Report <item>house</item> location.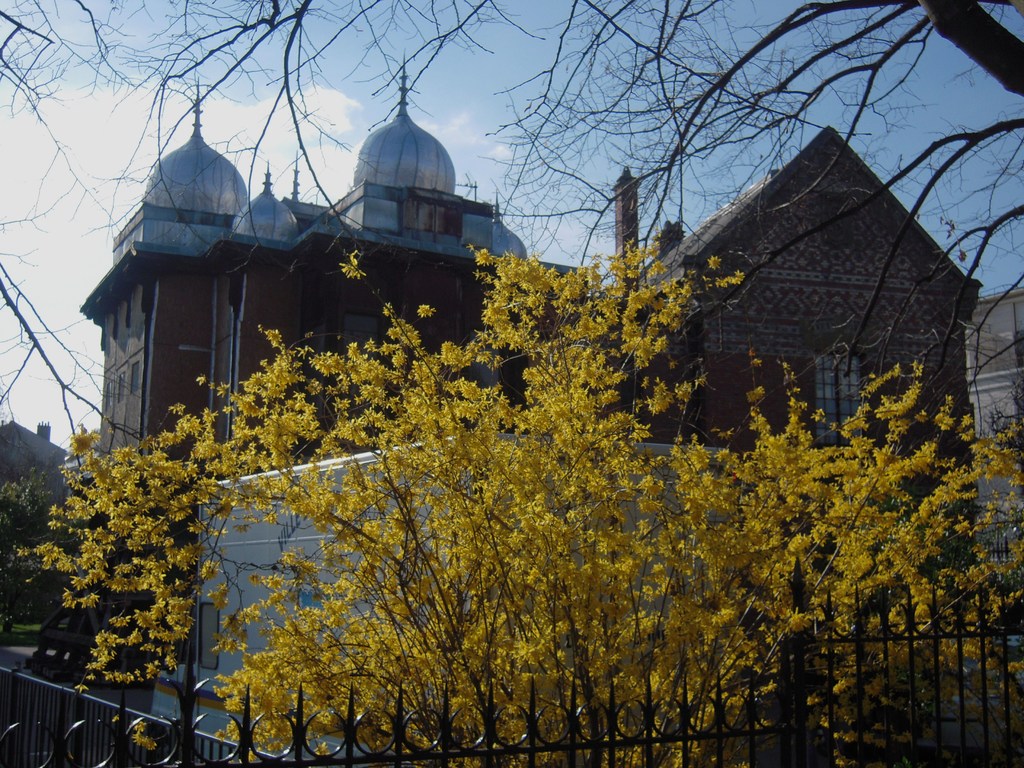
Report: left=0, top=422, right=72, bottom=511.
